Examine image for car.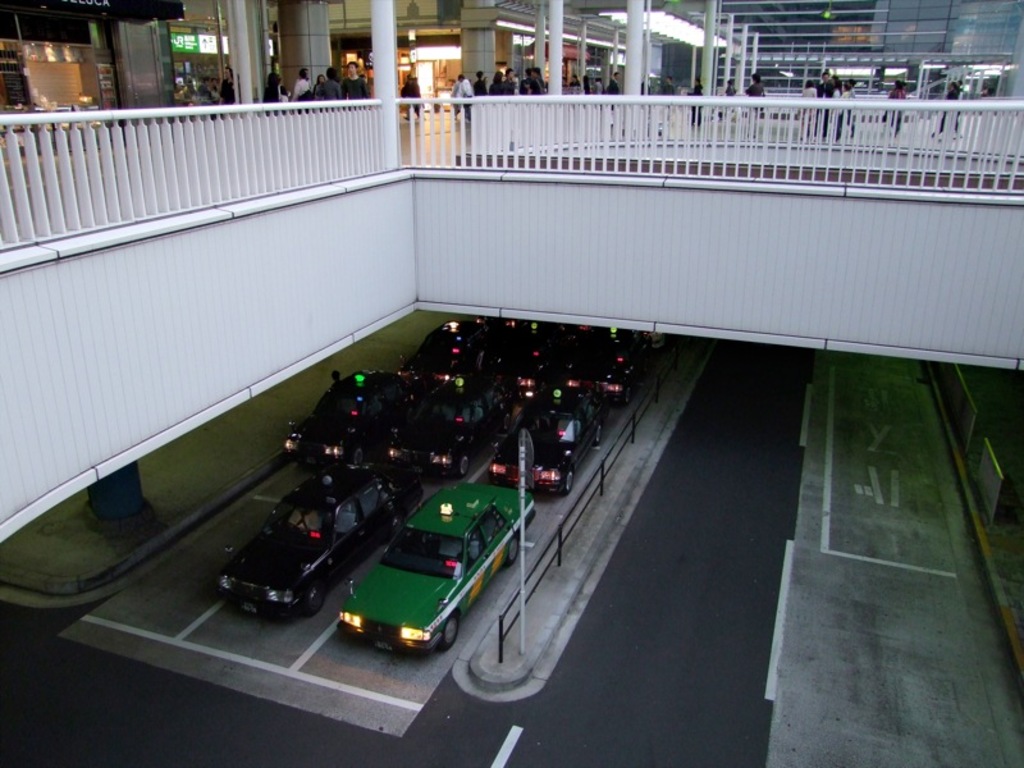
Examination result: (left=486, top=388, right=607, bottom=498).
